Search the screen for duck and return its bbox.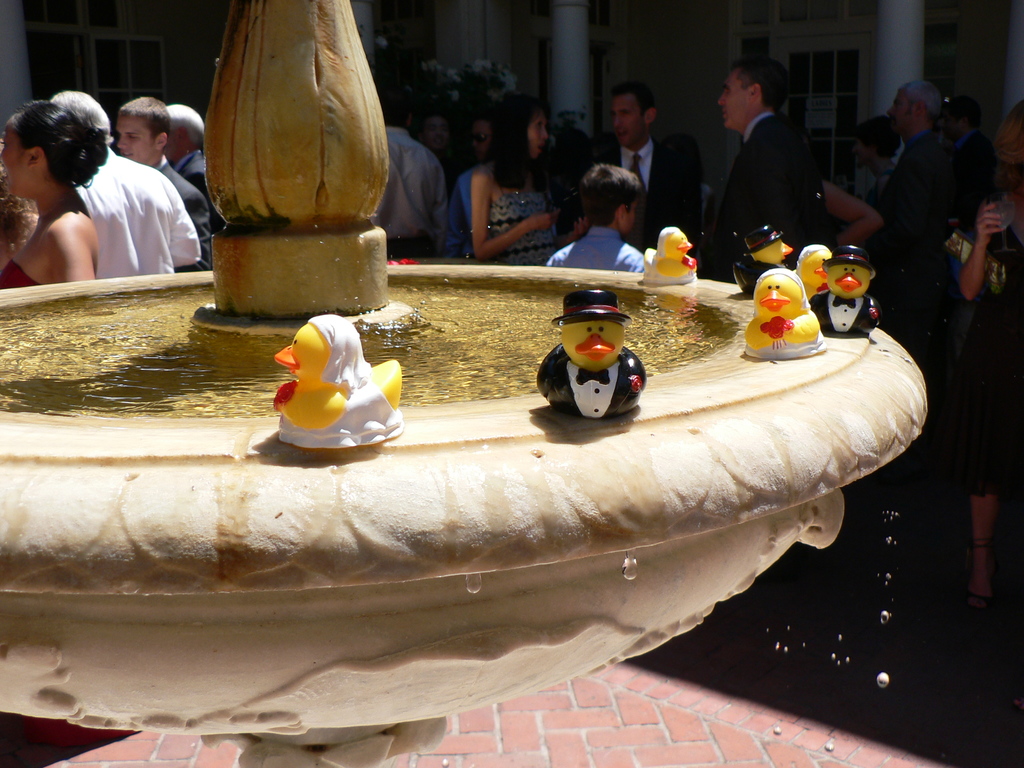
Found: 639/228/702/280.
